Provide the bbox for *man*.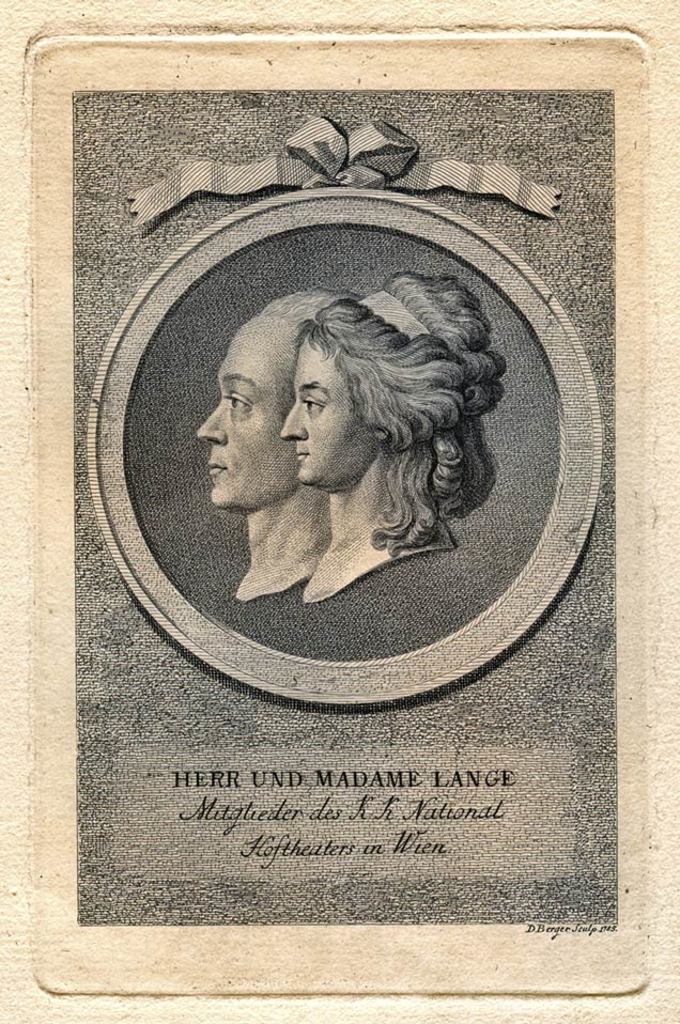
x1=201, y1=291, x2=366, y2=603.
